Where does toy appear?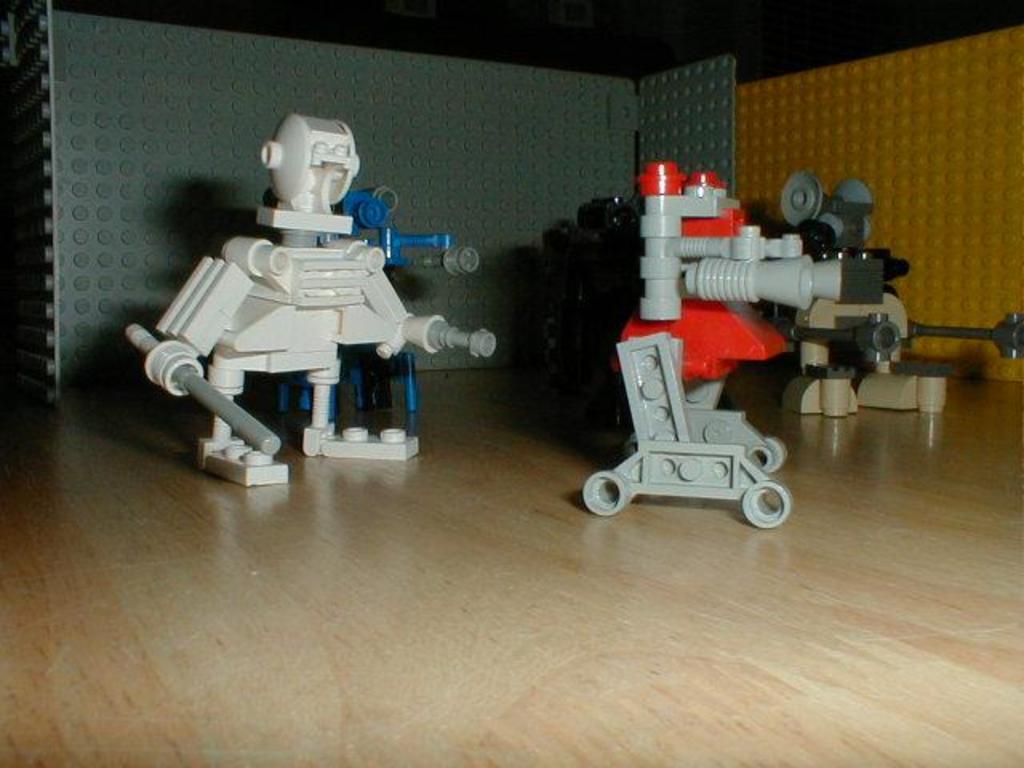
Appears at <box>534,192,645,374</box>.
